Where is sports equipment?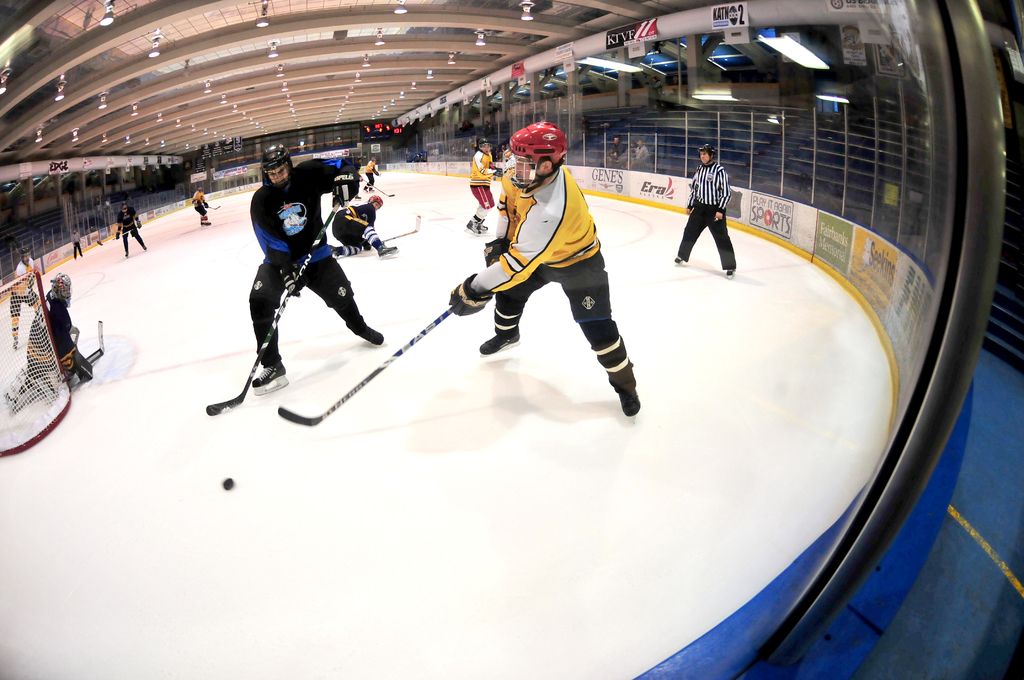
[698, 144, 716, 164].
